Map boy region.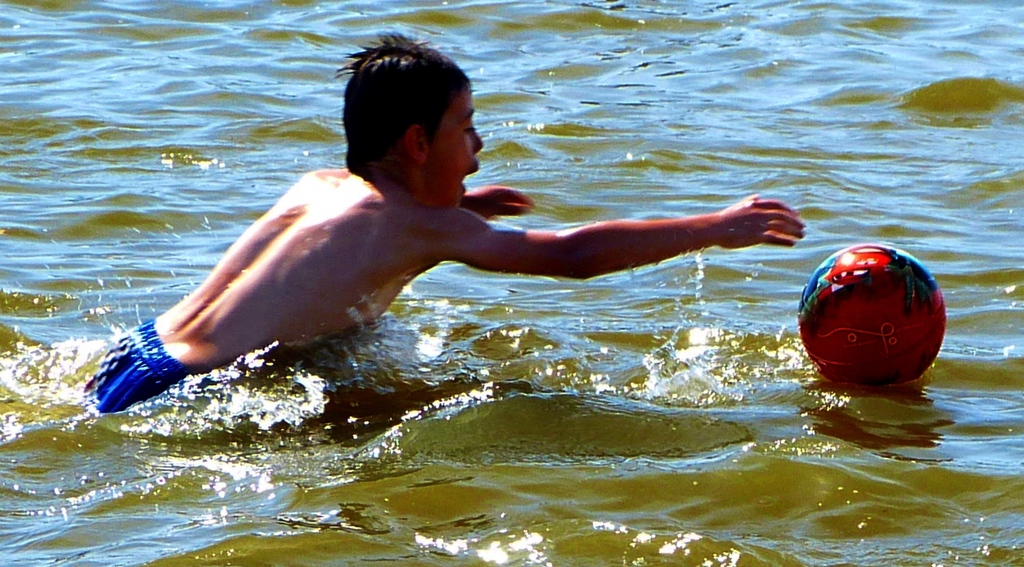
Mapped to [x1=79, y1=57, x2=810, y2=420].
